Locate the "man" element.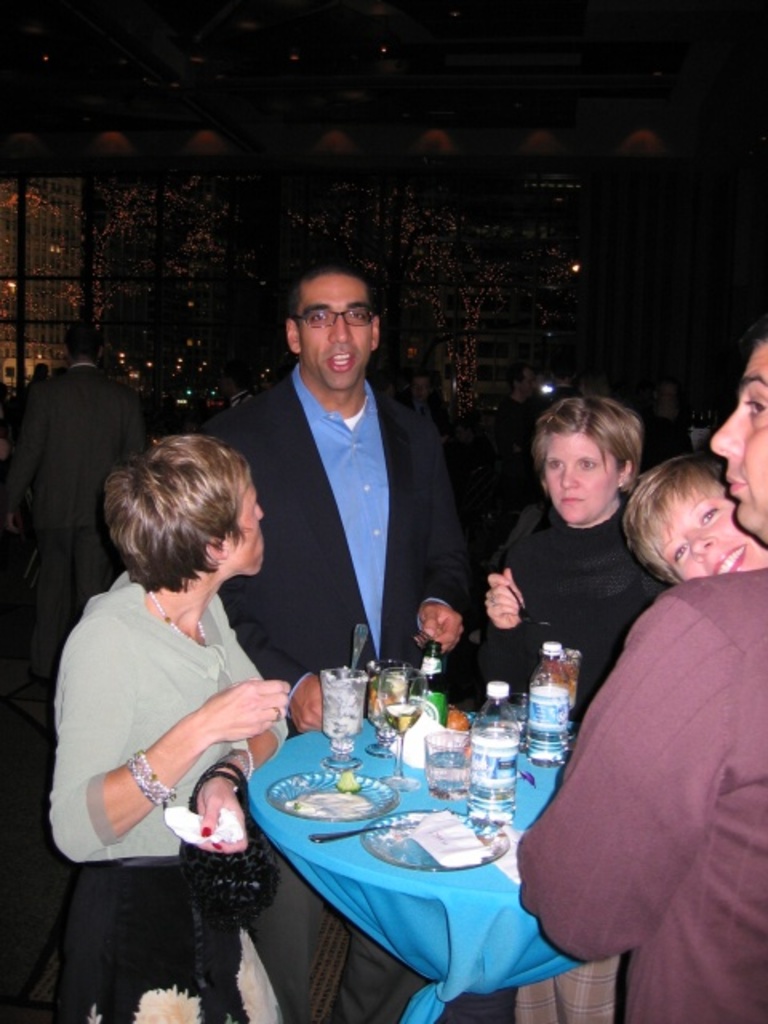
Element bbox: detection(205, 261, 486, 1022).
